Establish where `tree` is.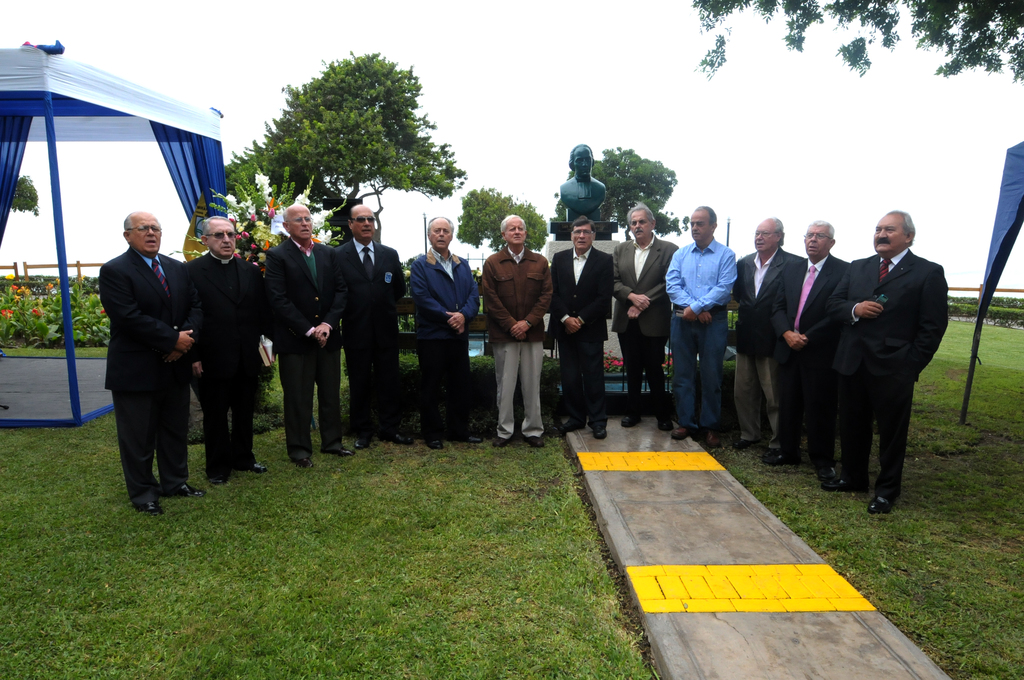
Established at detection(575, 145, 693, 227).
